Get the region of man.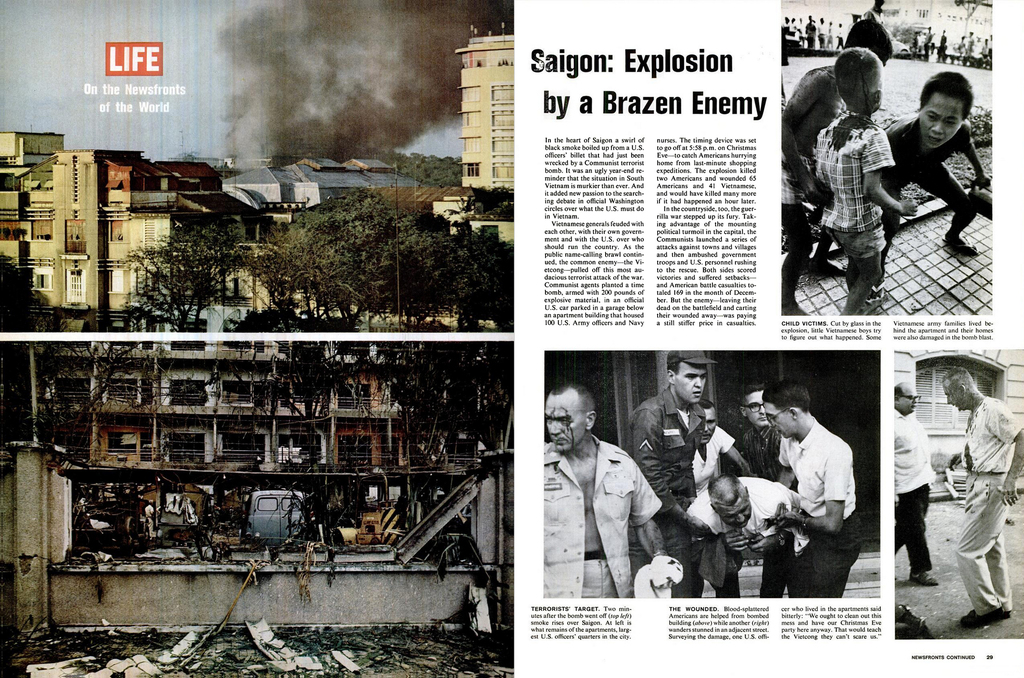
left=884, top=380, right=940, bottom=595.
